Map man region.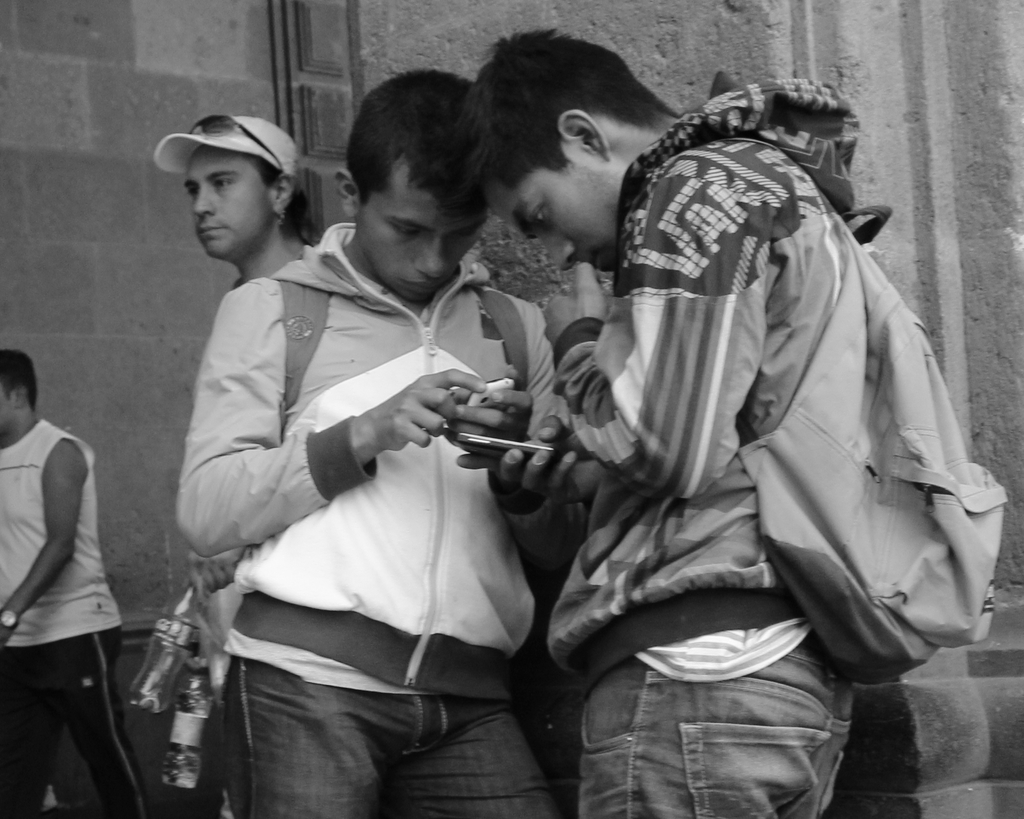
Mapped to left=179, top=109, right=319, bottom=817.
